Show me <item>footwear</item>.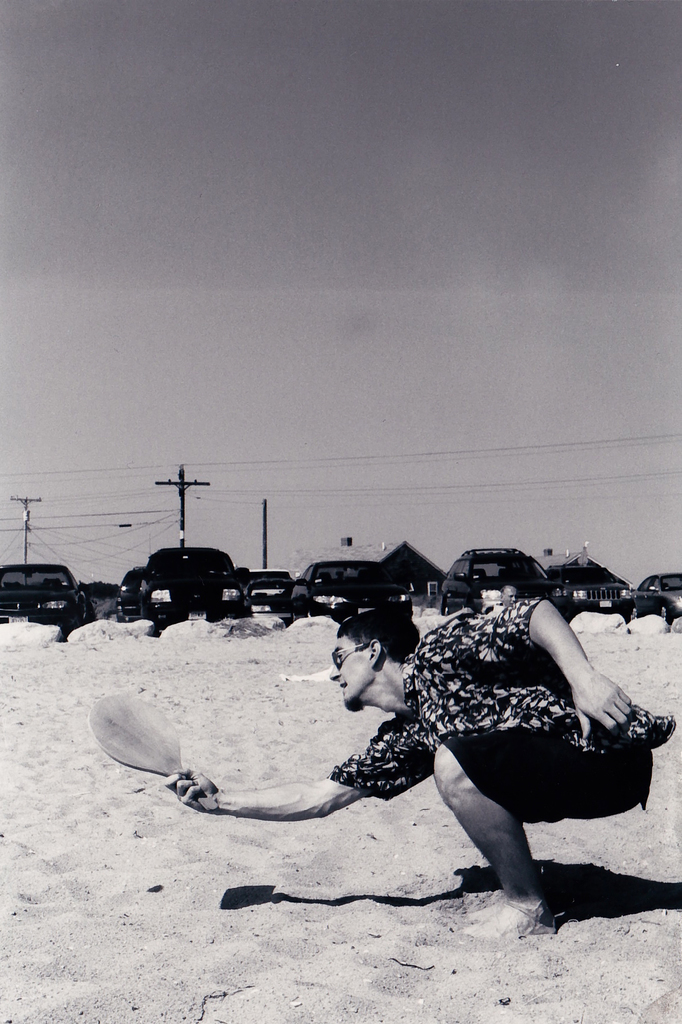
<item>footwear</item> is here: box(473, 870, 516, 916).
